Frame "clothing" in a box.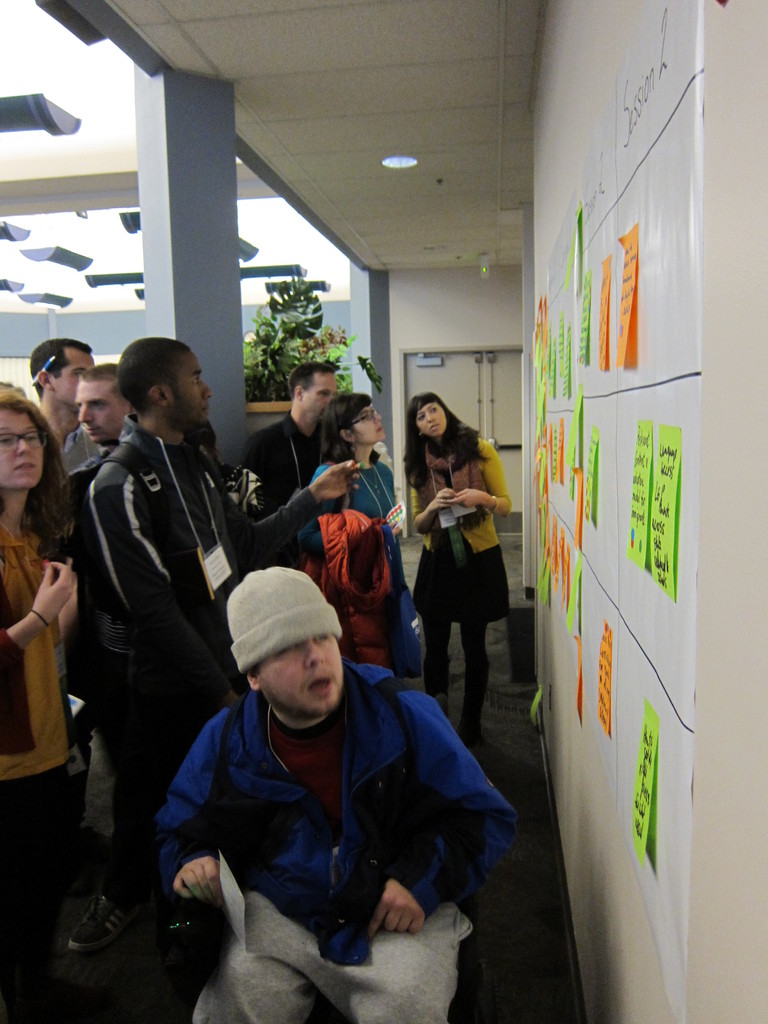
rect(239, 408, 332, 573).
